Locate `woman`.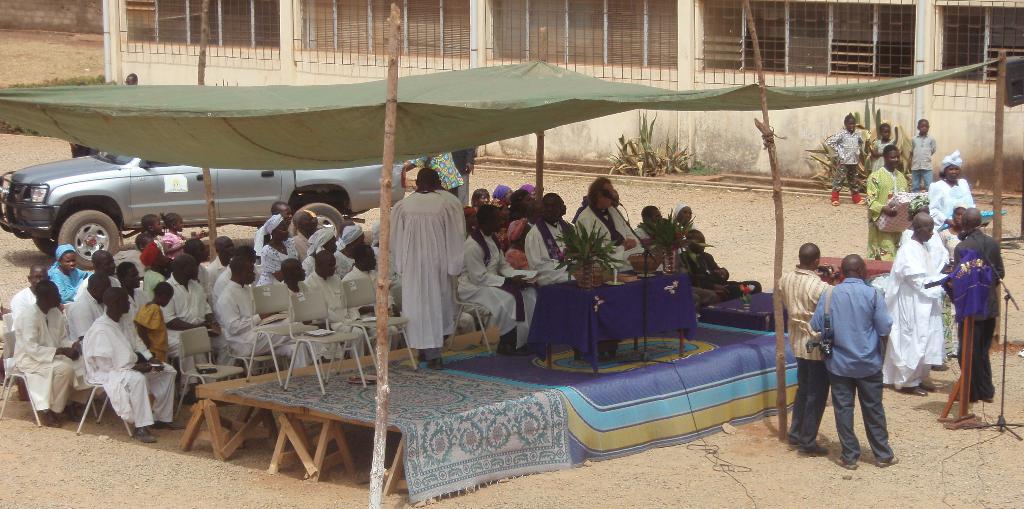
Bounding box: region(466, 188, 490, 209).
